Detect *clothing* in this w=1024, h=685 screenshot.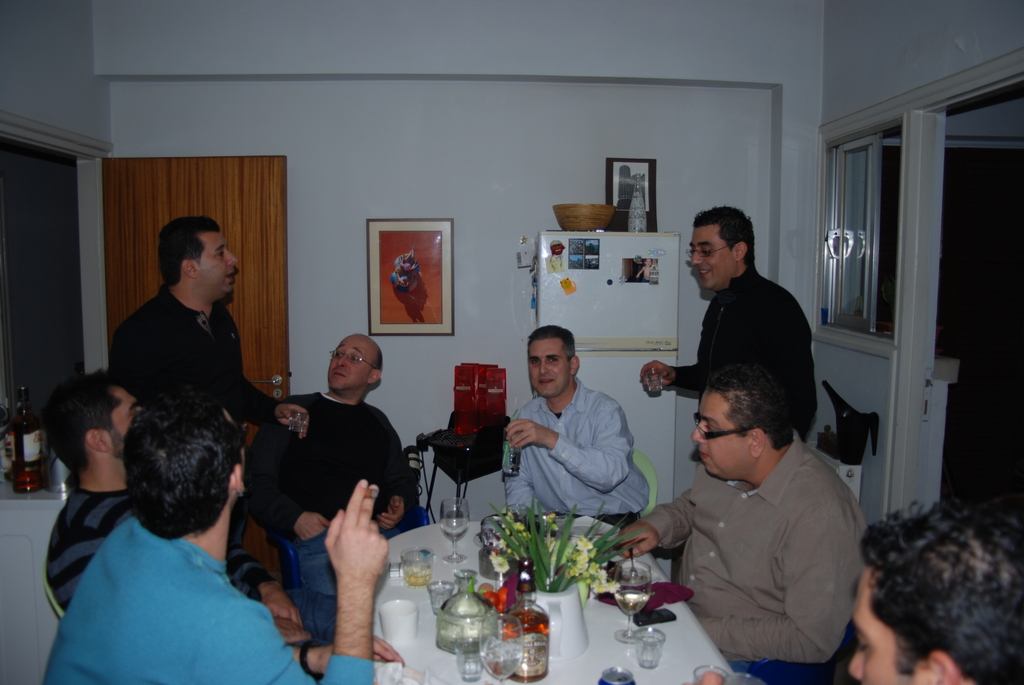
Detection: bbox=(244, 387, 426, 642).
